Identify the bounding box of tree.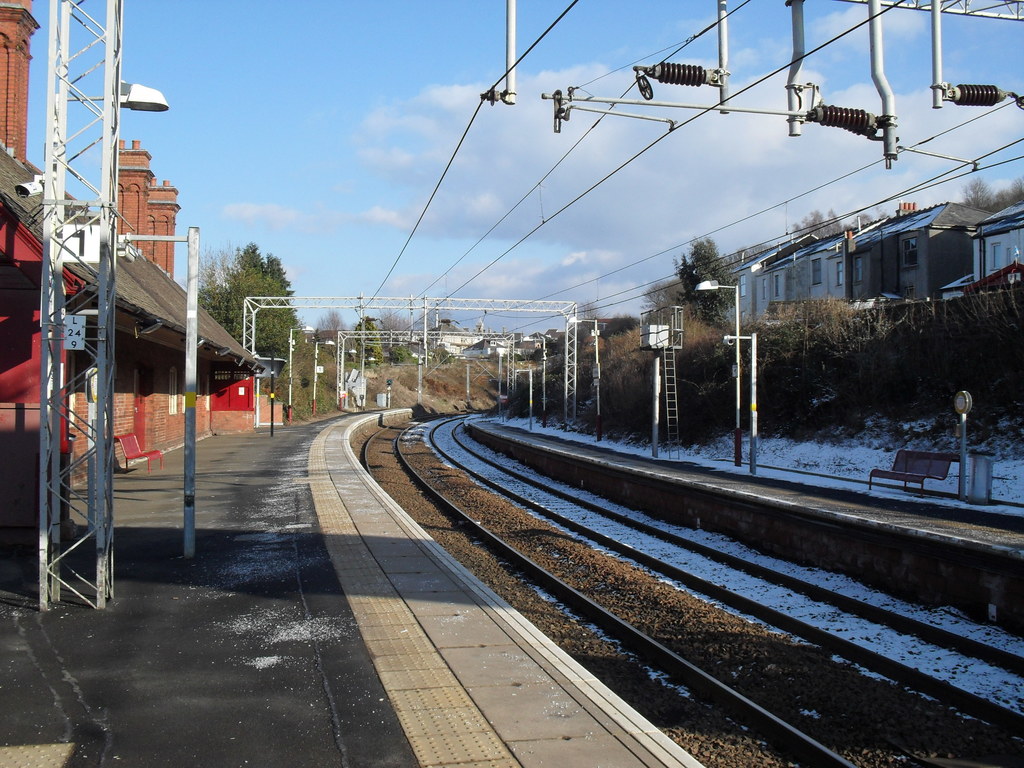
region(360, 317, 390, 360).
